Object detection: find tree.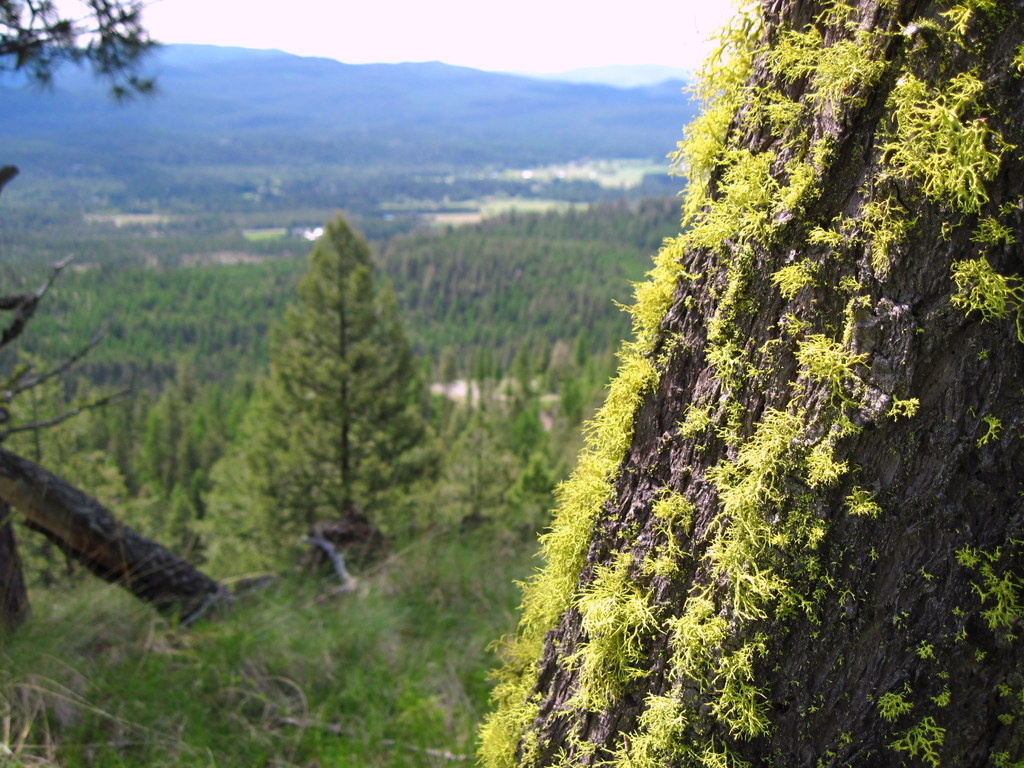
191/212/445/584.
